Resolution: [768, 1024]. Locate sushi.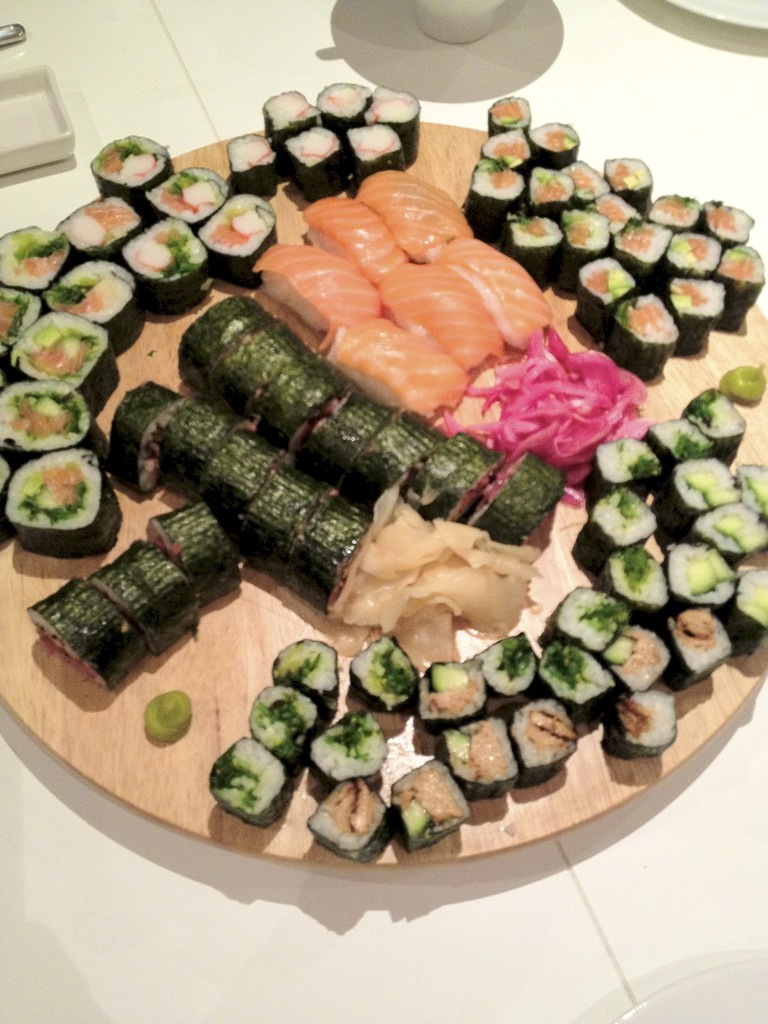
<region>322, 316, 471, 426</region>.
